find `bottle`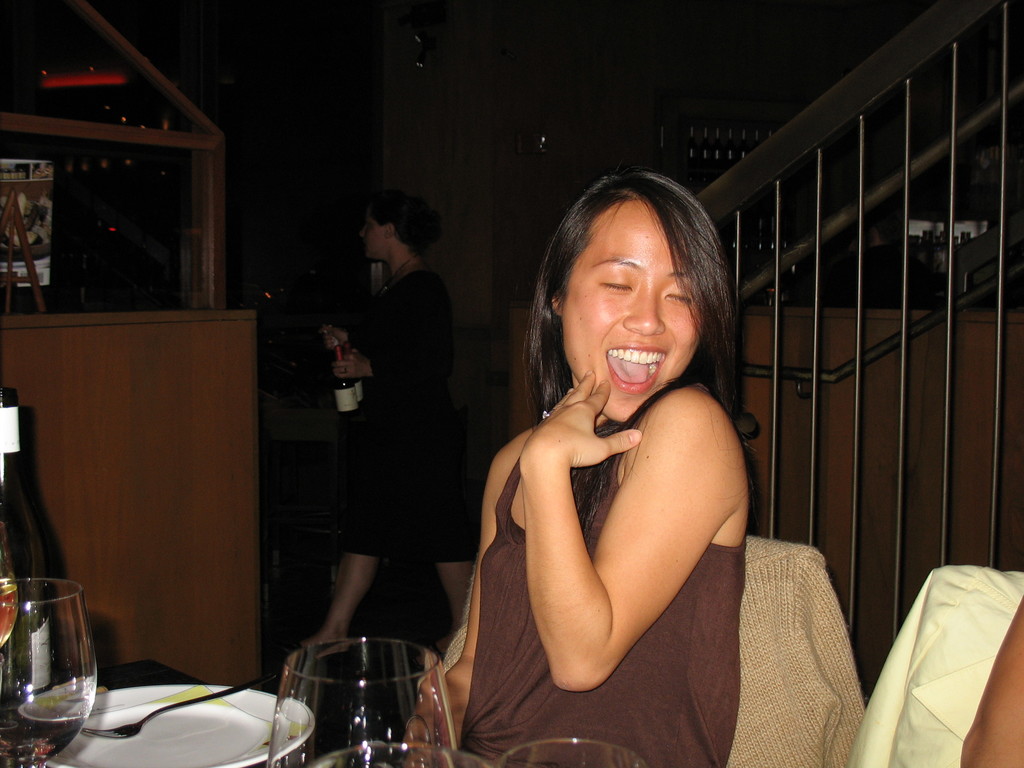
<box>0,385,52,694</box>
